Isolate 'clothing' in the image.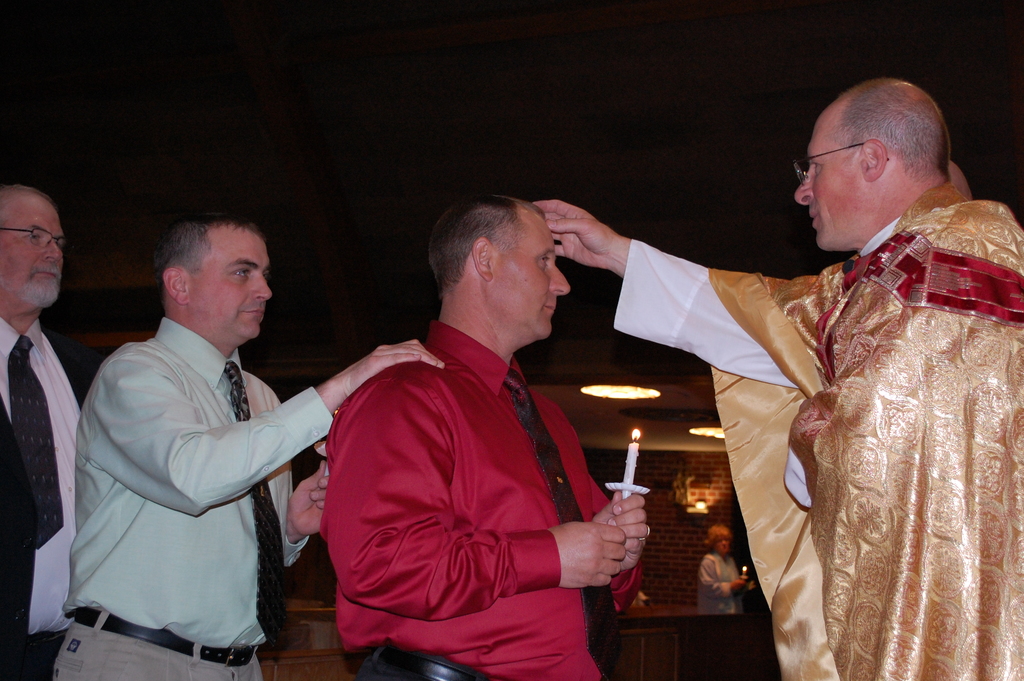
Isolated region: pyautogui.locateOnScreen(328, 275, 644, 673).
